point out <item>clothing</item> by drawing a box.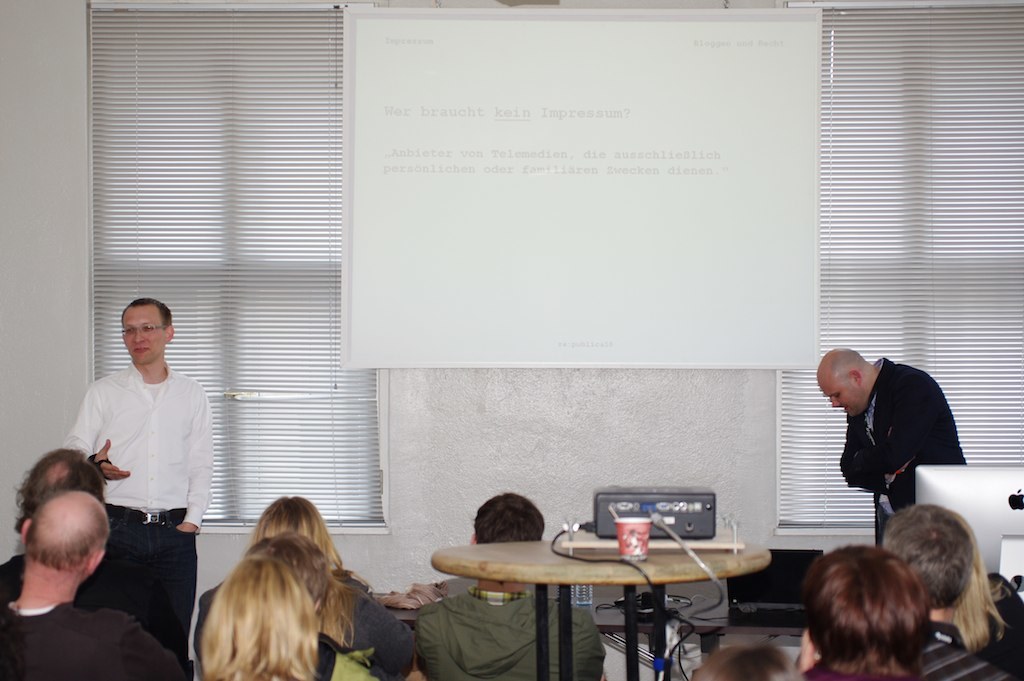
Rect(919, 630, 1016, 680).
